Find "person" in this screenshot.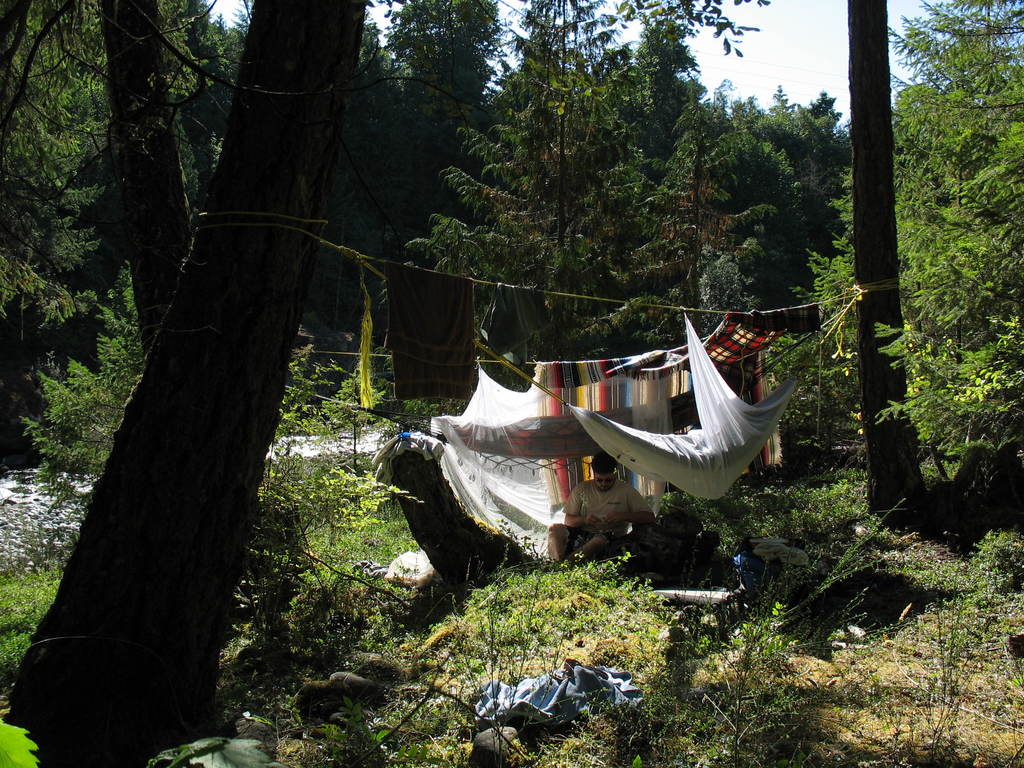
The bounding box for "person" is 540 449 661 575.
